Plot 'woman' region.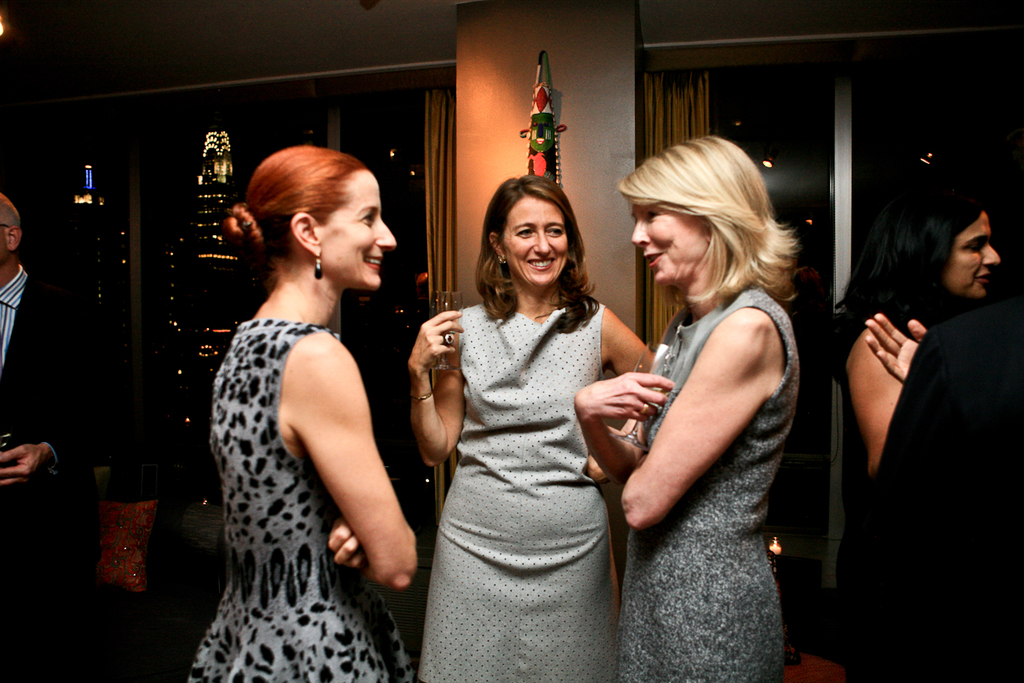
Plotted at select_region(574, 140, 797, 682).
